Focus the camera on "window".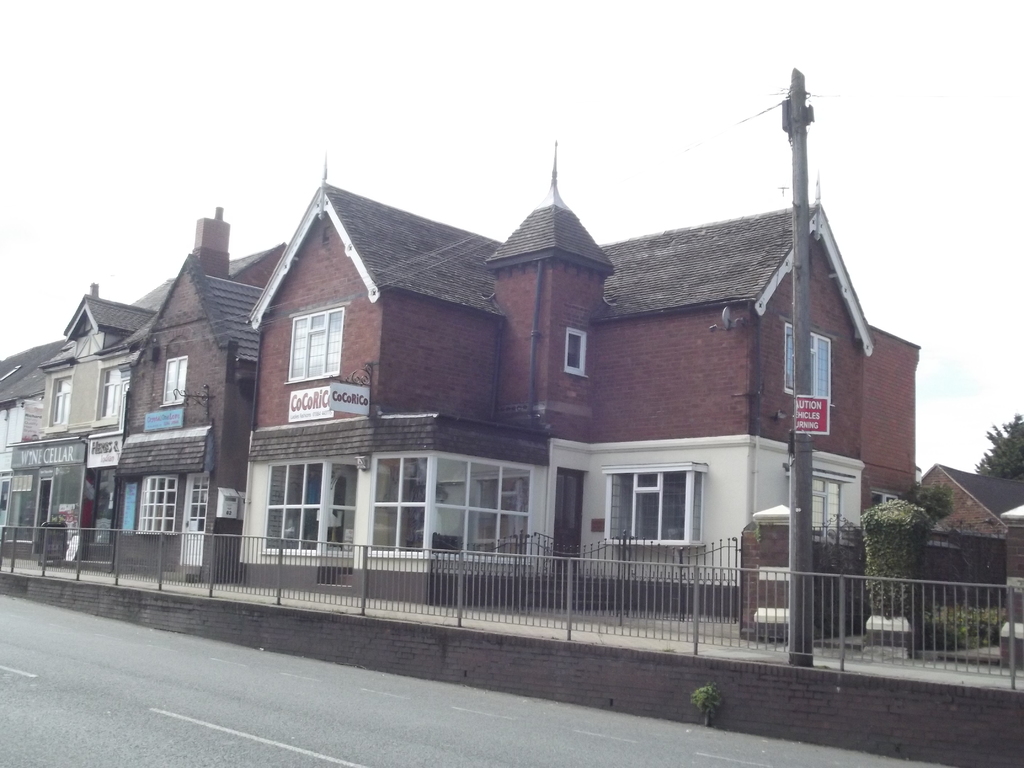
Focus region: {"x1": 157, "y1": 355, "x2": 189, "y2": 408}.
